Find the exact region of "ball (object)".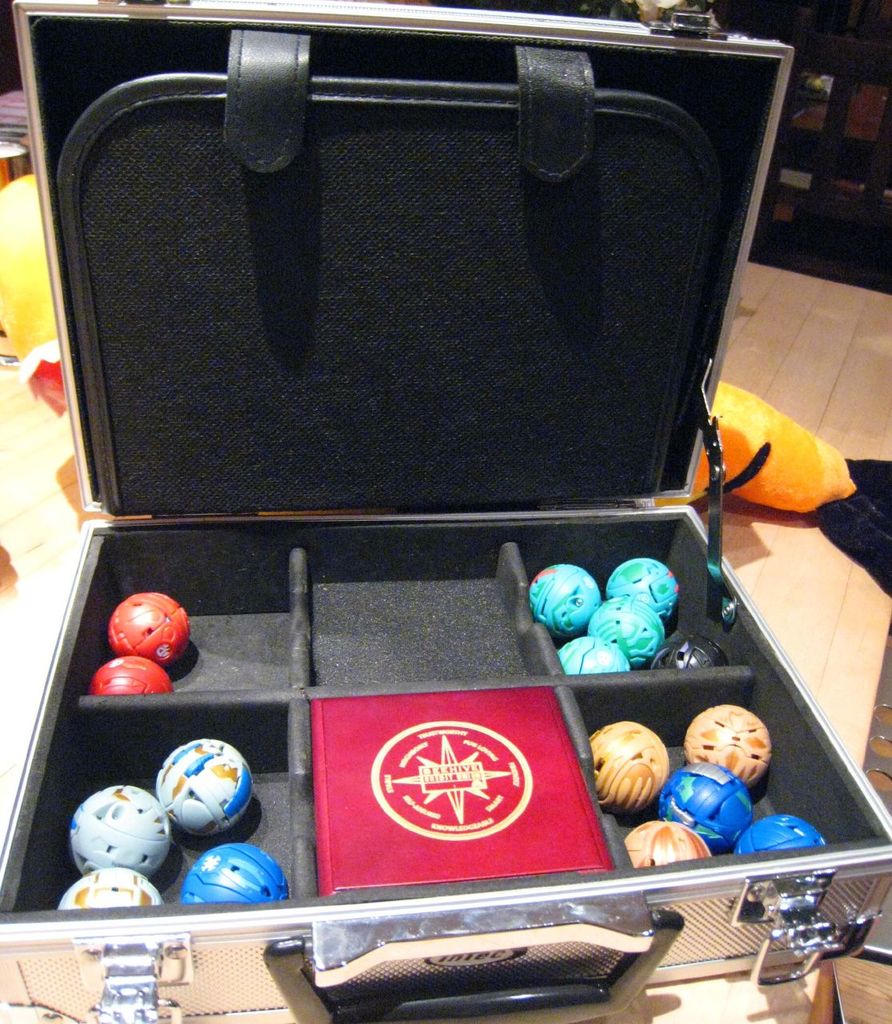
Exact region: 667,768,750,851.
